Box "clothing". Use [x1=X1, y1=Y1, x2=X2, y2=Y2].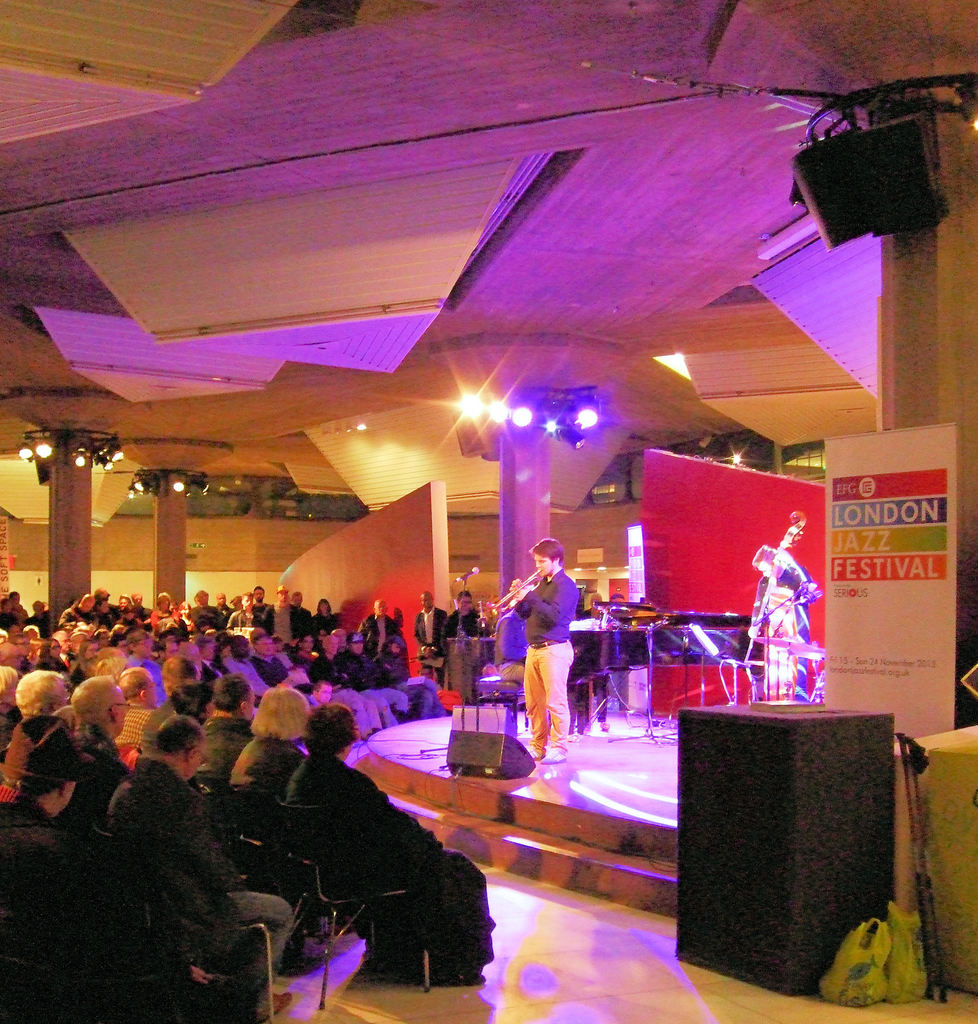
[x1=376, y1=638, x2=416, y2=687].
